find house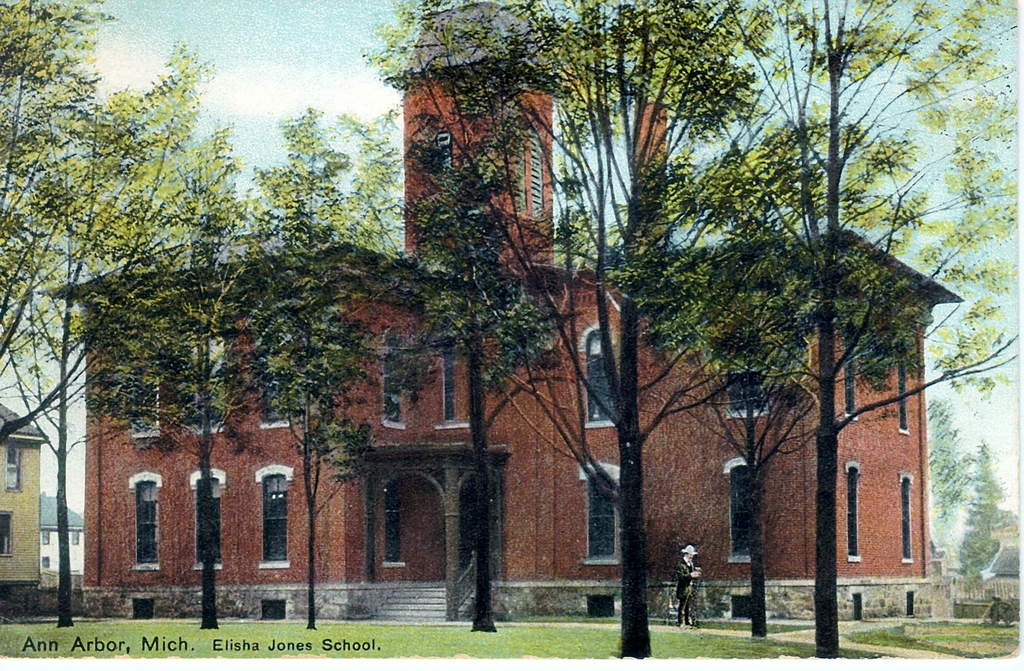
pyautogui.locateOnScreen(0, 402, 48, 597)
